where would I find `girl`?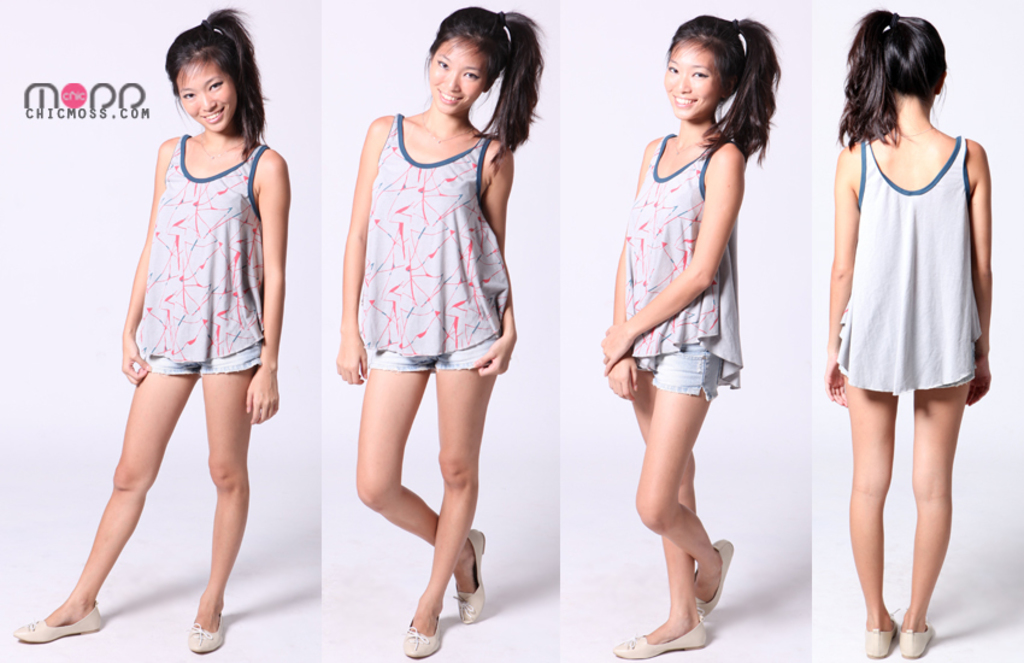
At (812,4,1007,616).
